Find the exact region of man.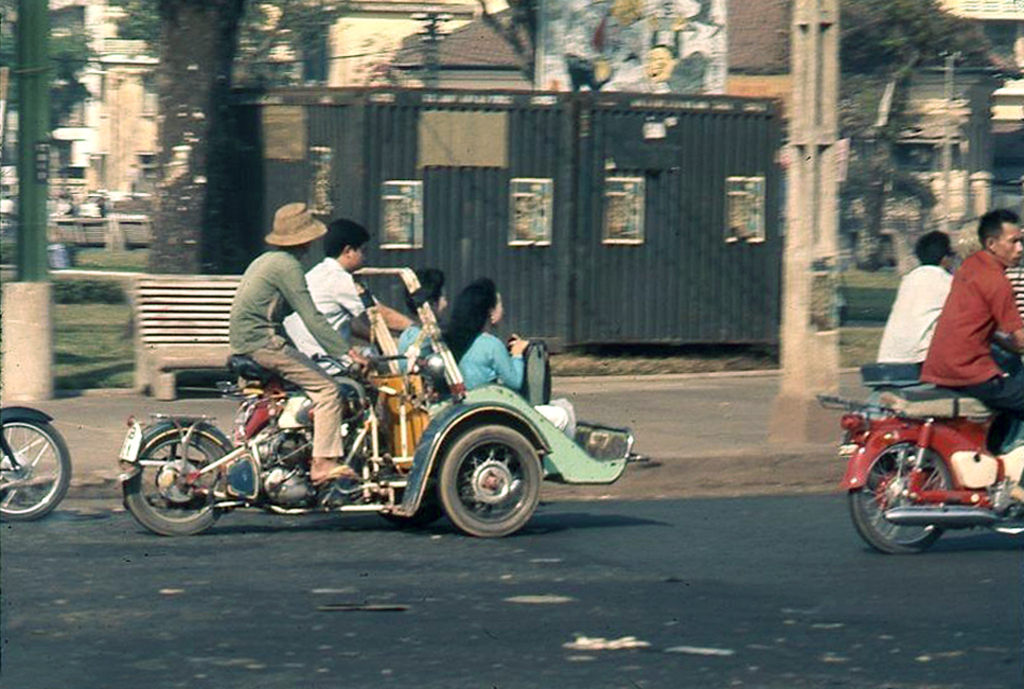
Exact region: 854,251,1023,498.
